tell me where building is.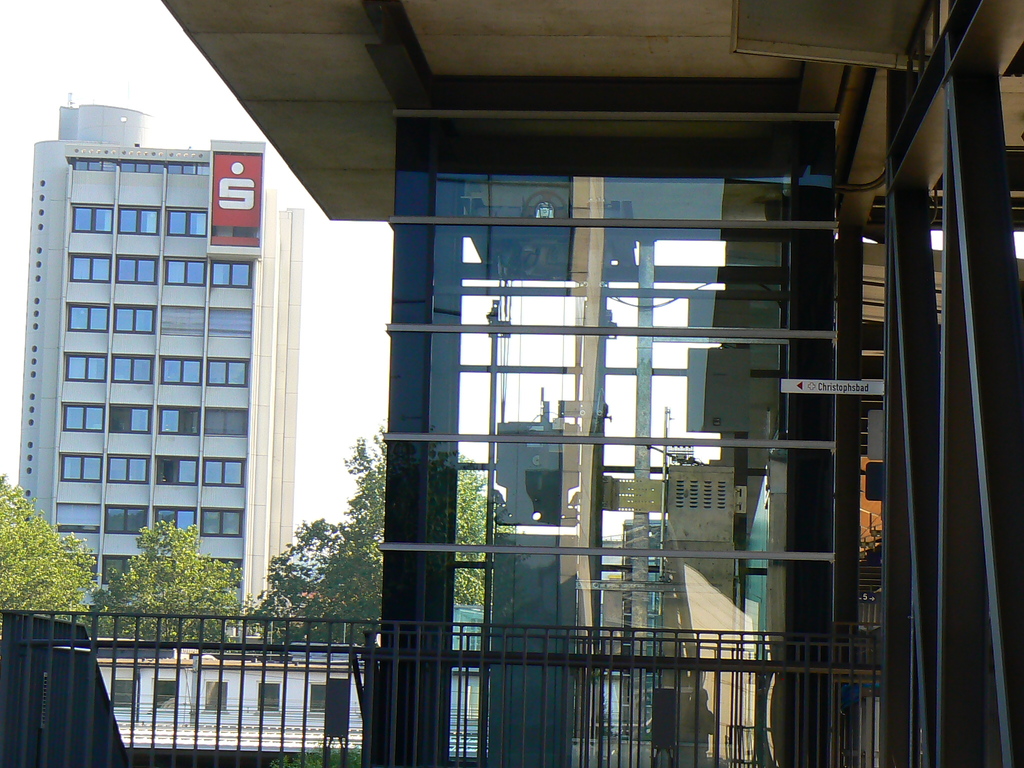
building is at l=14, t=89, r=303, b=657.
